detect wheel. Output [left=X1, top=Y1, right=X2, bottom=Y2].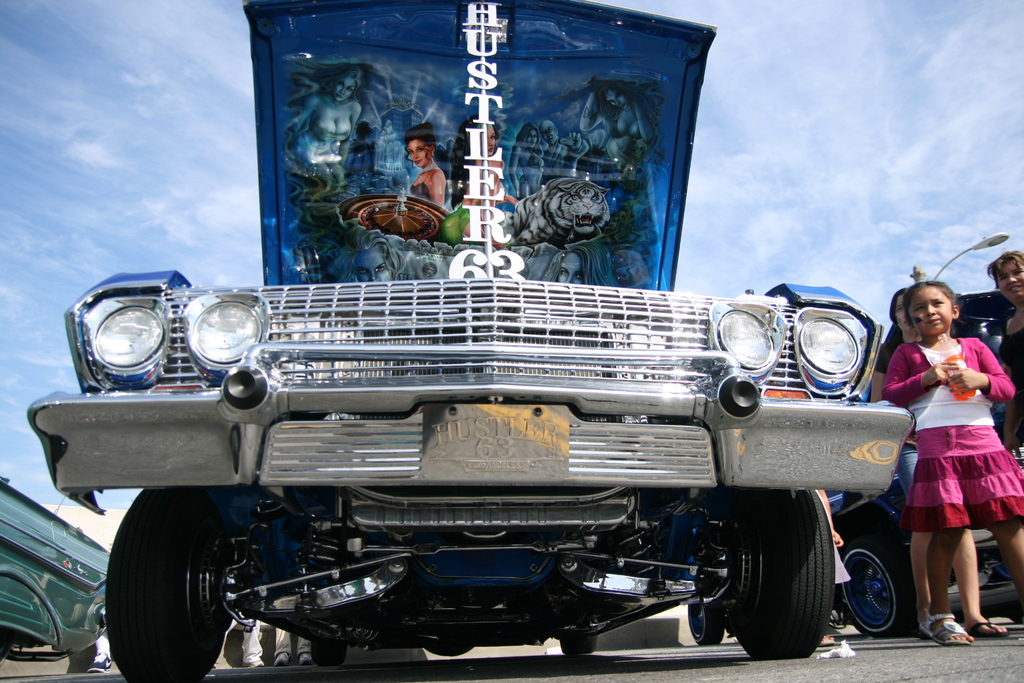
[left=107, top=486, right=231, bottom=682].
